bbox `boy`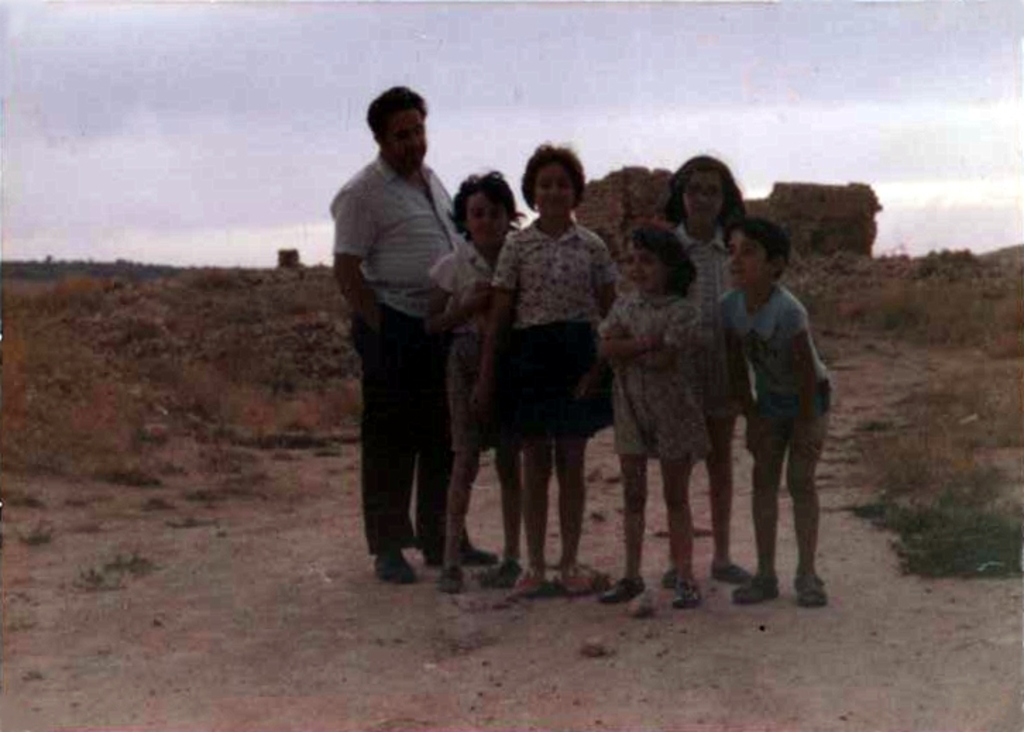
[left=712, top=210, right=836, bottom=606]
